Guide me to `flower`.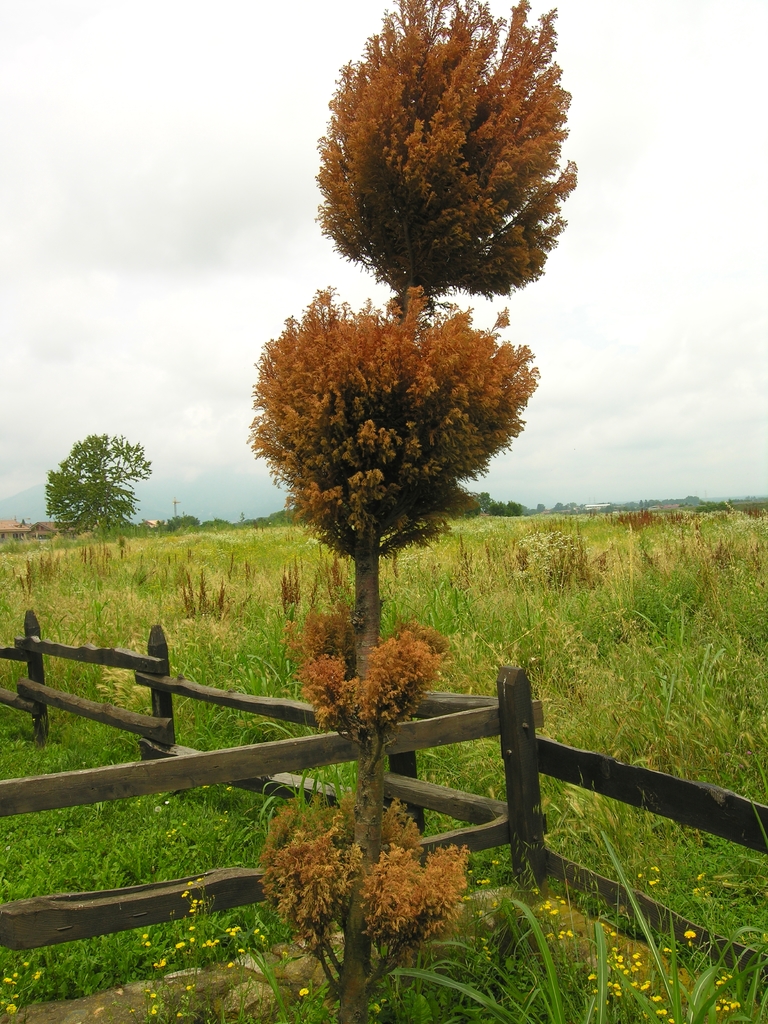
Guidance: Rect(226, 931, 238, 938).
